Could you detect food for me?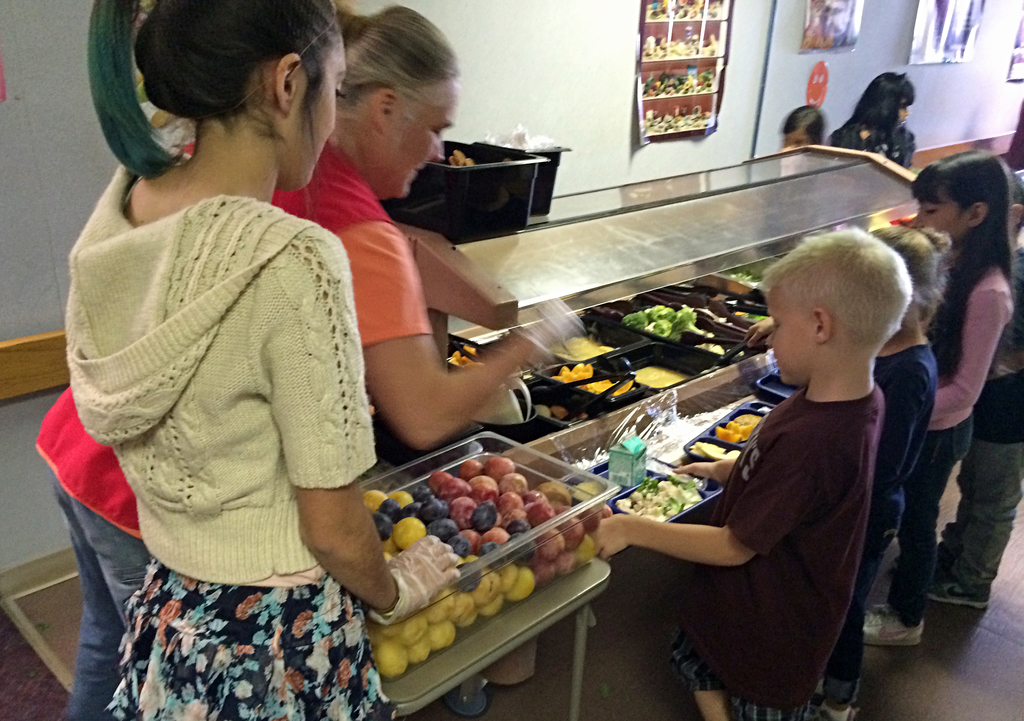
Detection result: <box>620,304,733,356</box>.
